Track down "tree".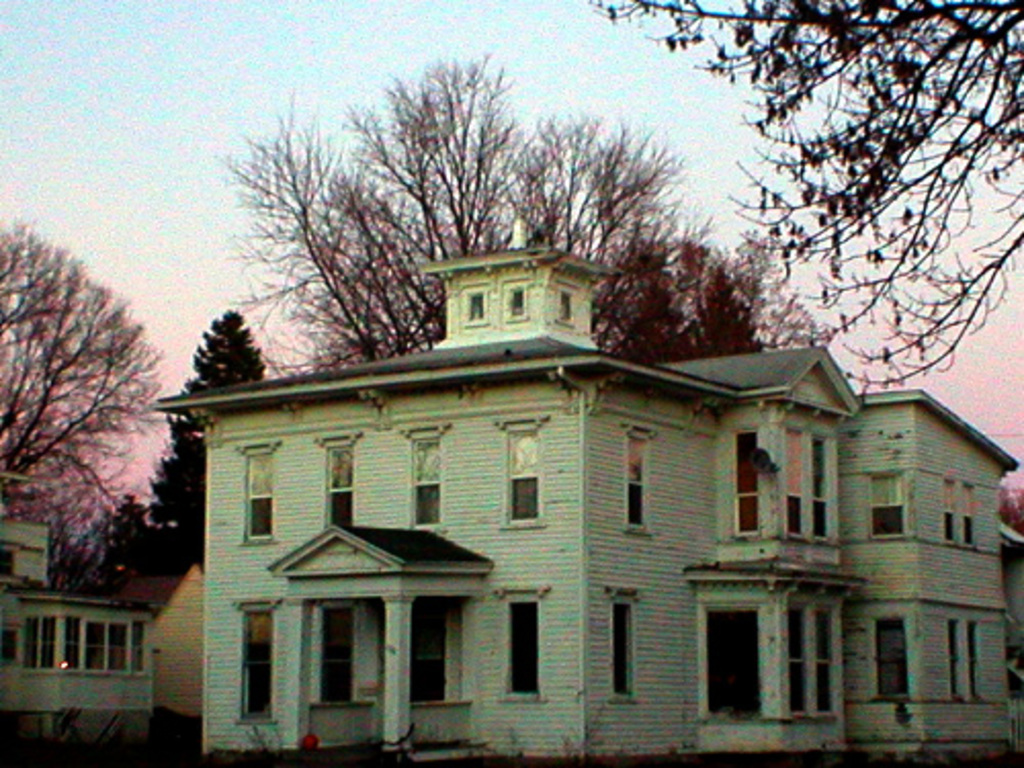
Tracked to 55:487:190:600.
